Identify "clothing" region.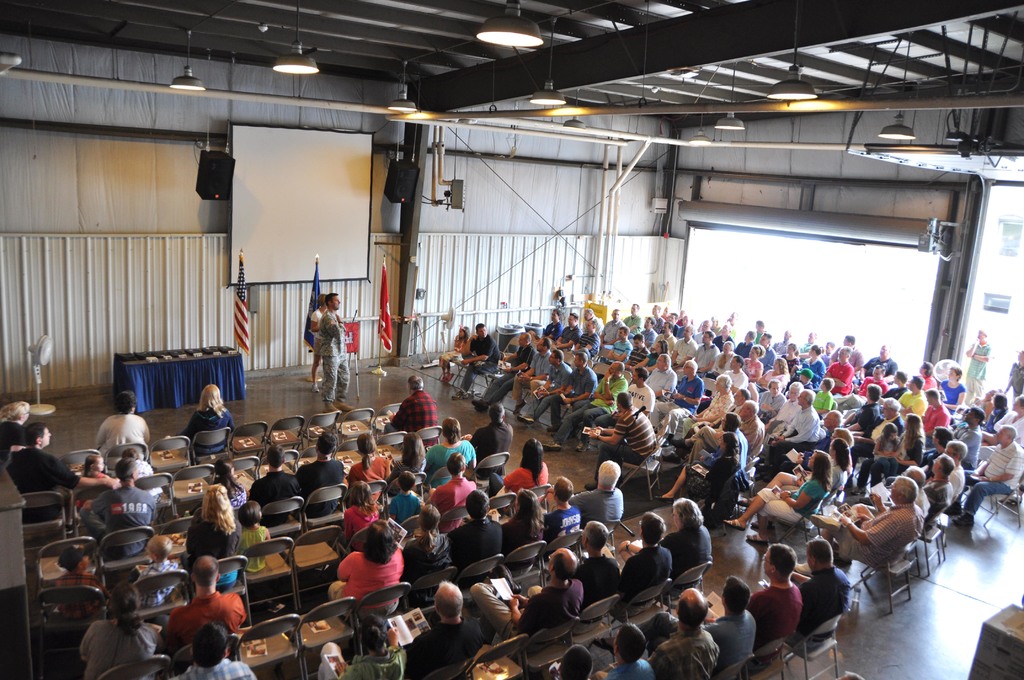
Region: [x1=497, y1=456, x2=547, y2=514].
